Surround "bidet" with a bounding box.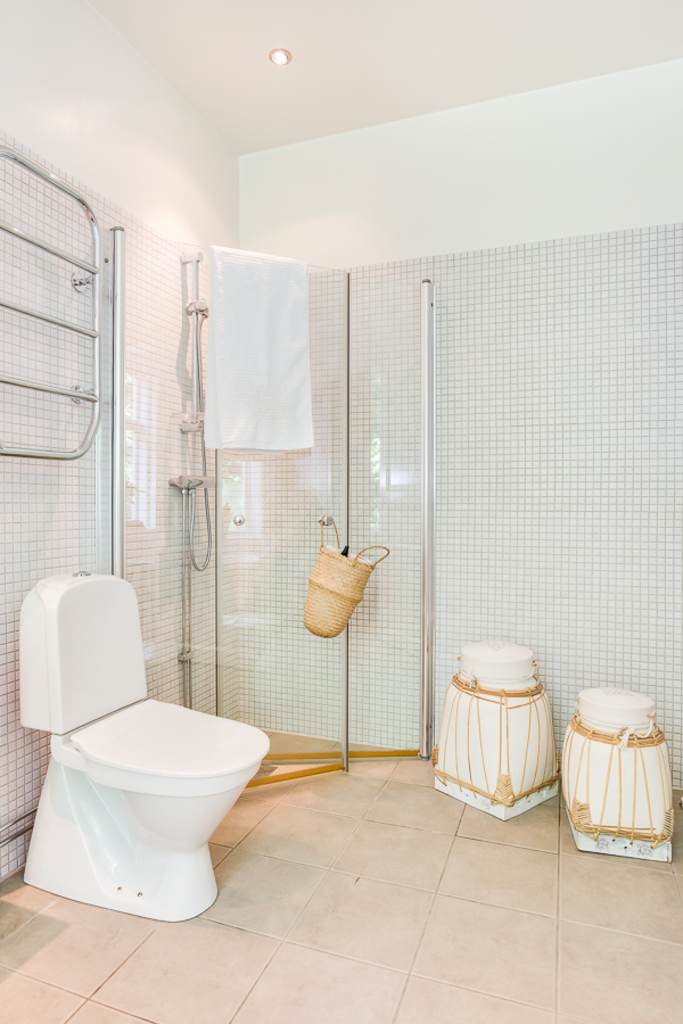
{"x1": 55, "y1": 699, "x2": 268, "y2": 930}.
